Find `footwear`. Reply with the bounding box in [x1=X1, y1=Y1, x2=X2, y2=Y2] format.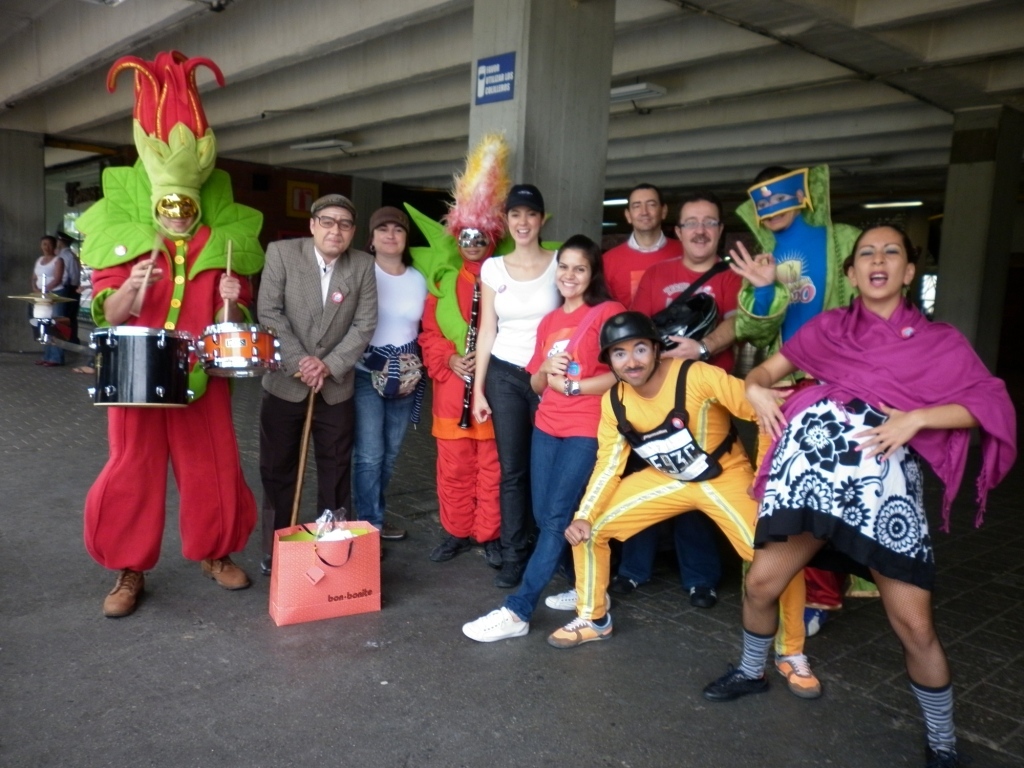
[x1=775, y1=655, x2=823, y2=699].
